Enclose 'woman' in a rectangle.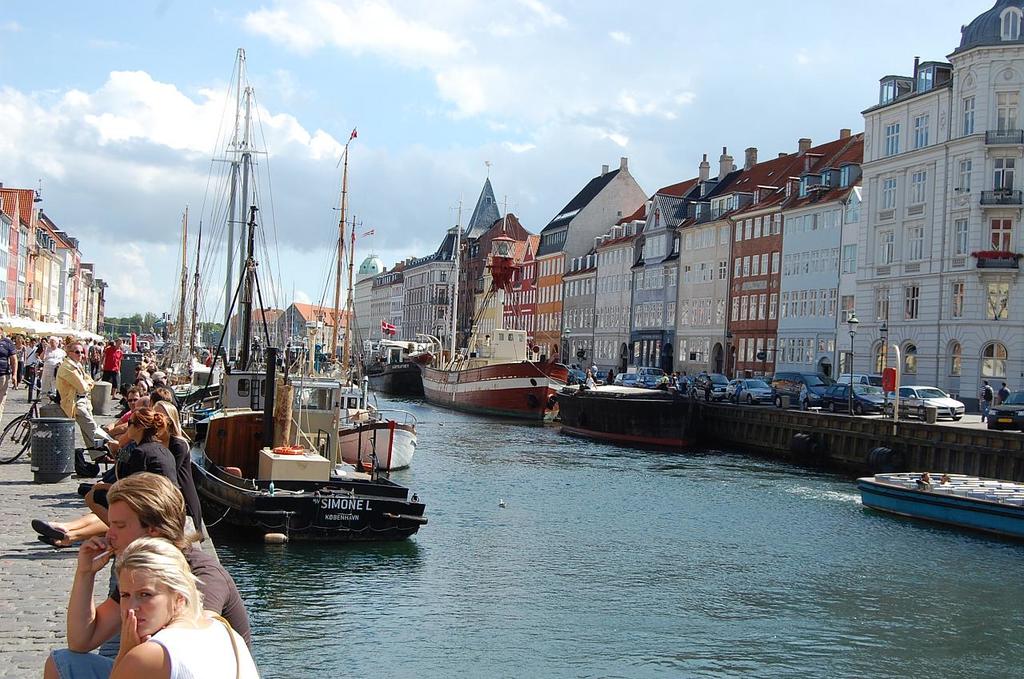
(x1=735, y1=380, x2=742, y2=405).
